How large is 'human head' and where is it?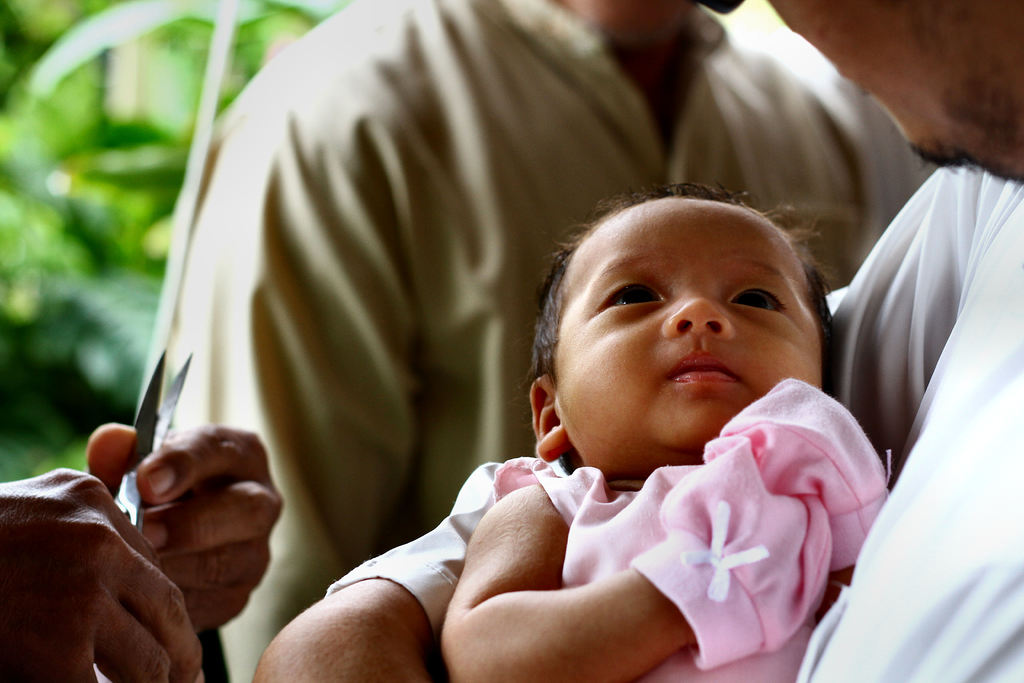
Bounding box: bbox(529, 177, 847, 441).
